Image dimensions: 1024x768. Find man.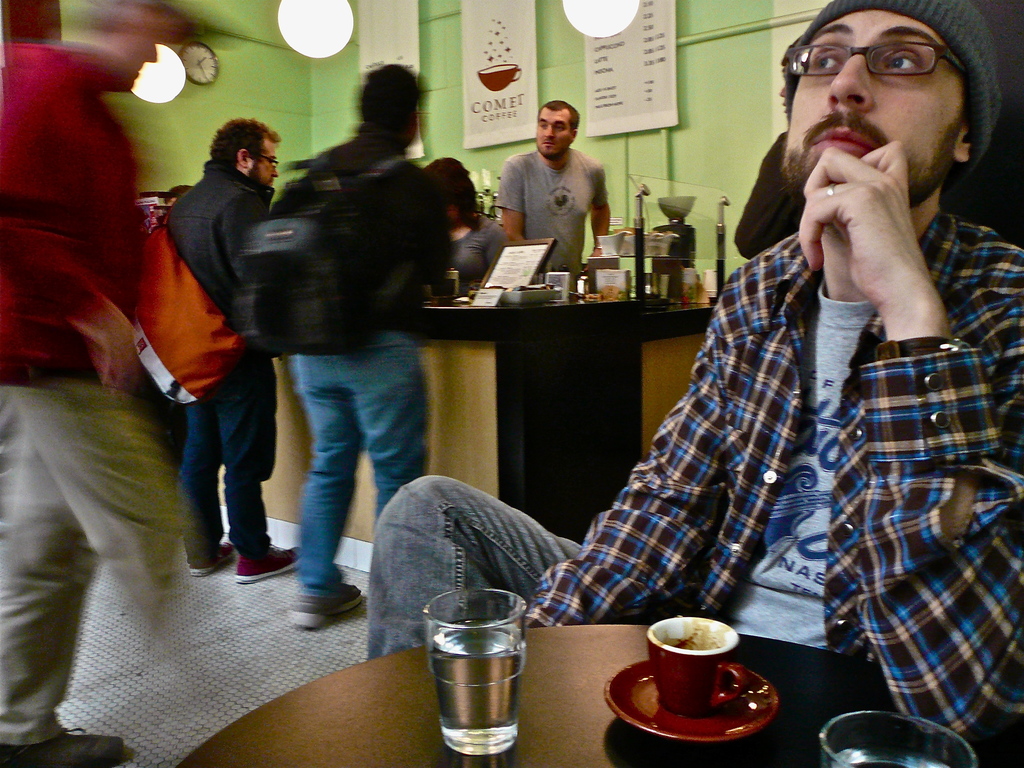
500 100 611 282.
